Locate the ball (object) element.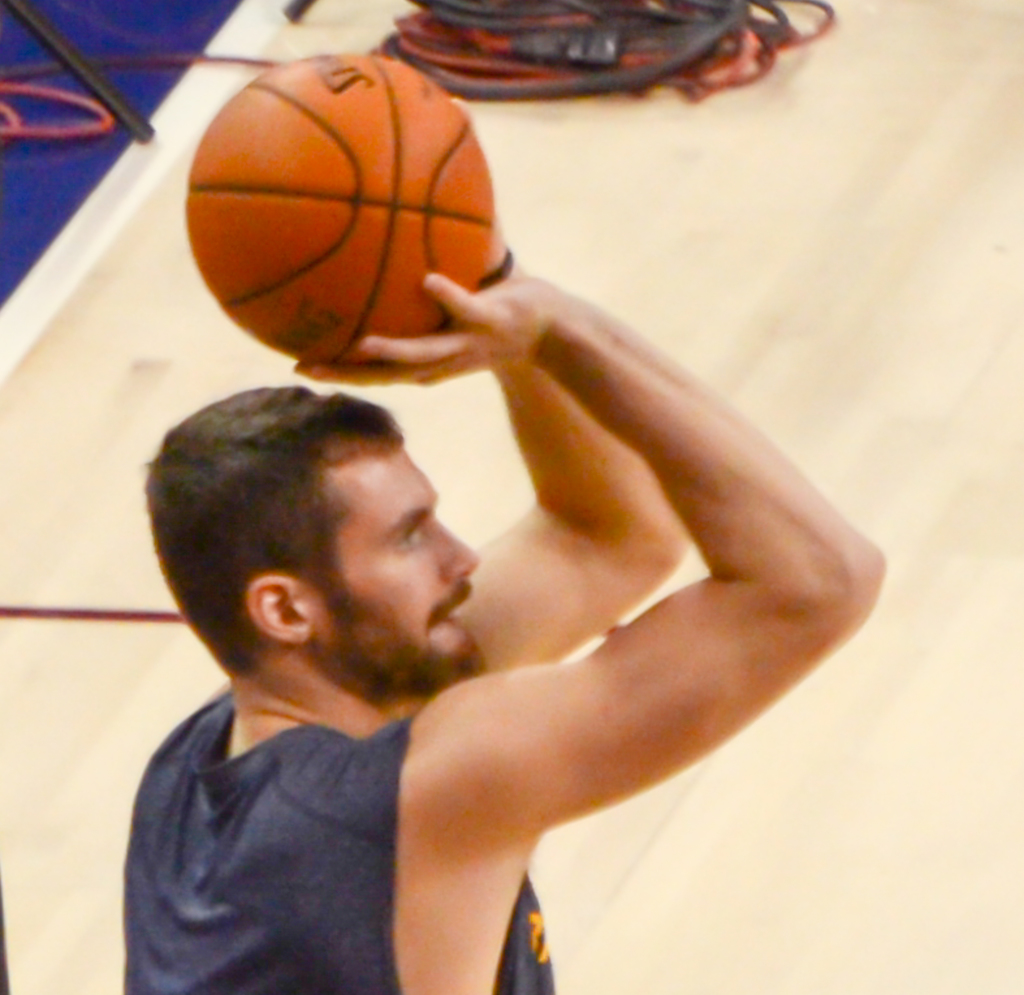
Element bbox: {"left": 184, "top": 45, "right": 515, "bottom": 364}.
